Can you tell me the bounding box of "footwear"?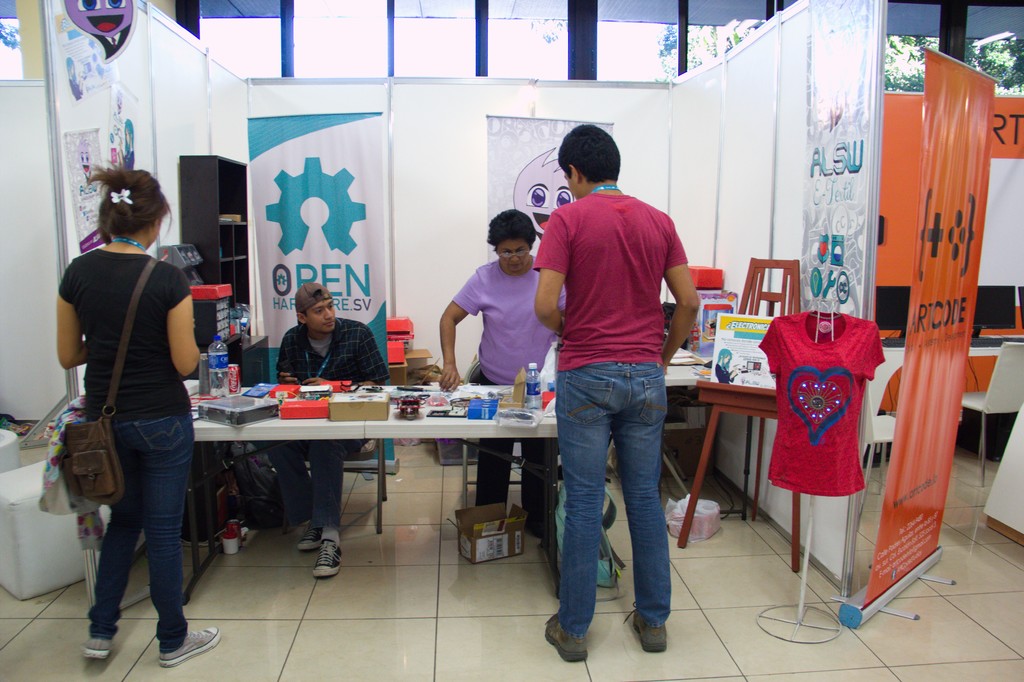
detection(156, 625, 223, 671).
